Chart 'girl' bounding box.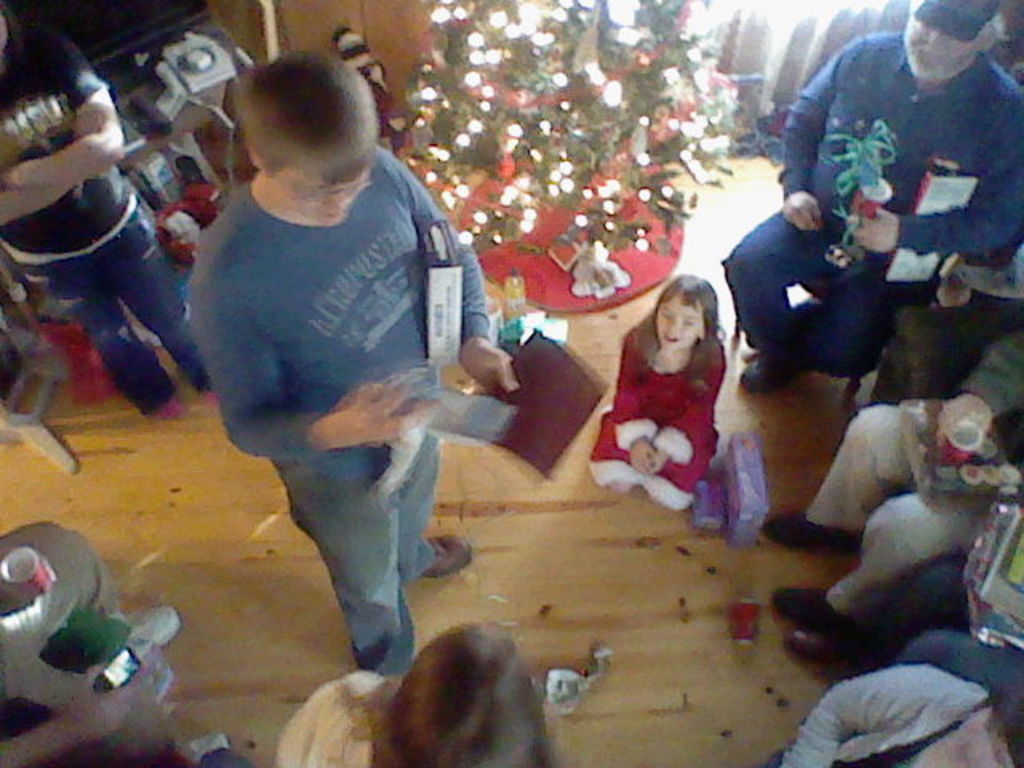
Charted: [x1=586, y1=275, x2=726, y2=514].
